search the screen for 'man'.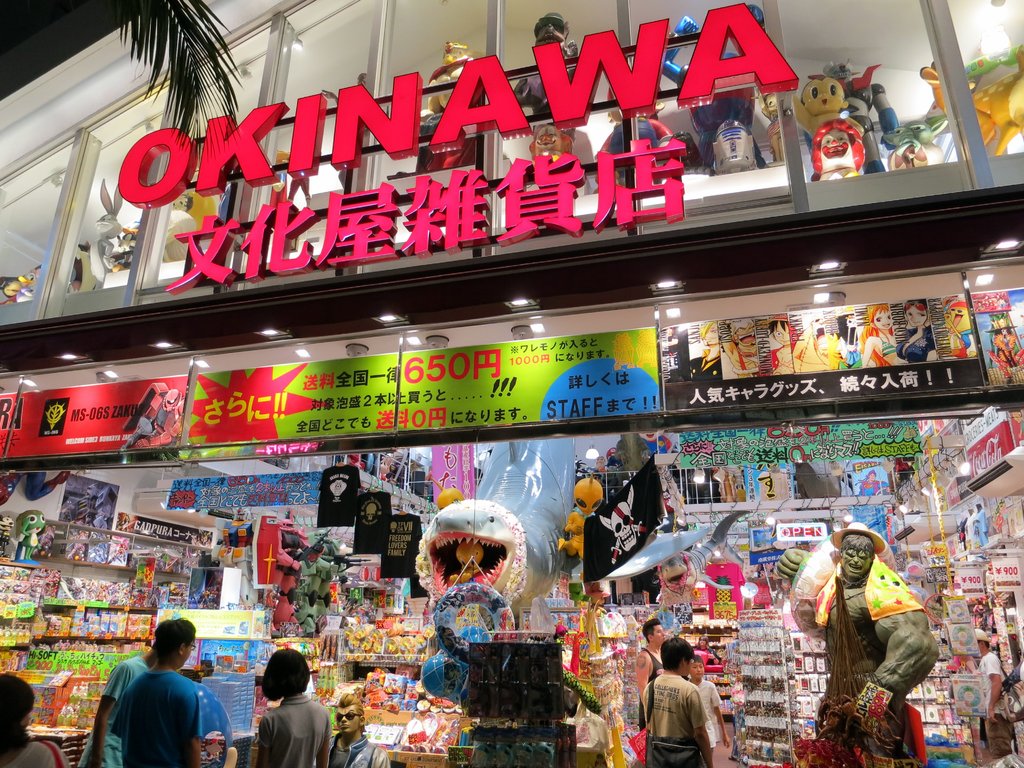
Found at crop(775, 520, 940, 767).
